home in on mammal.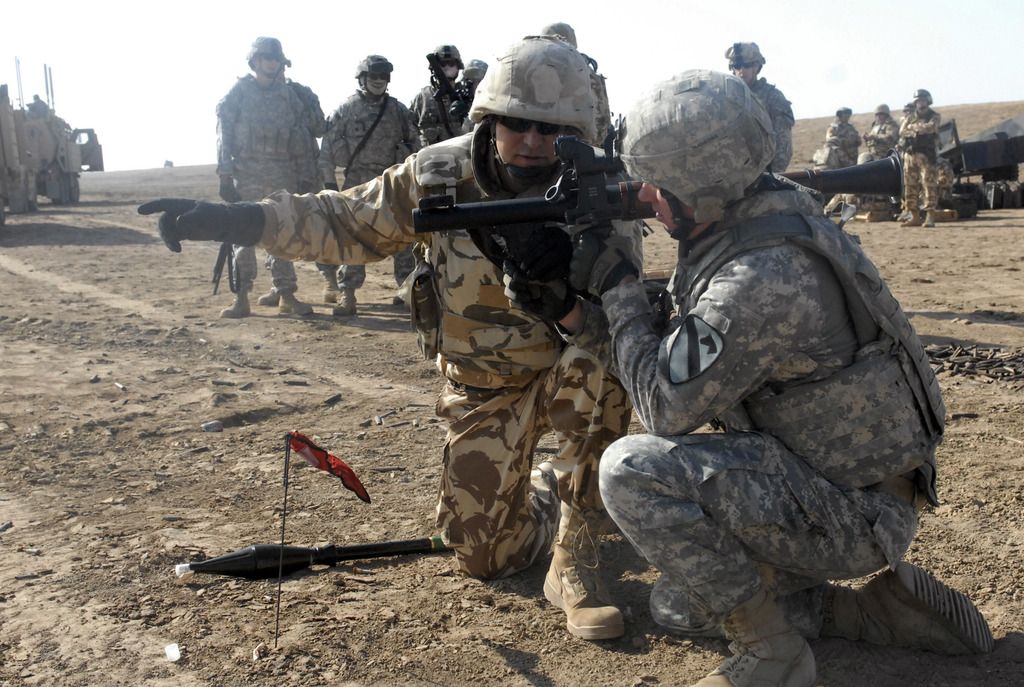
Homed in at bbox=(819, 103, 863, 213).
